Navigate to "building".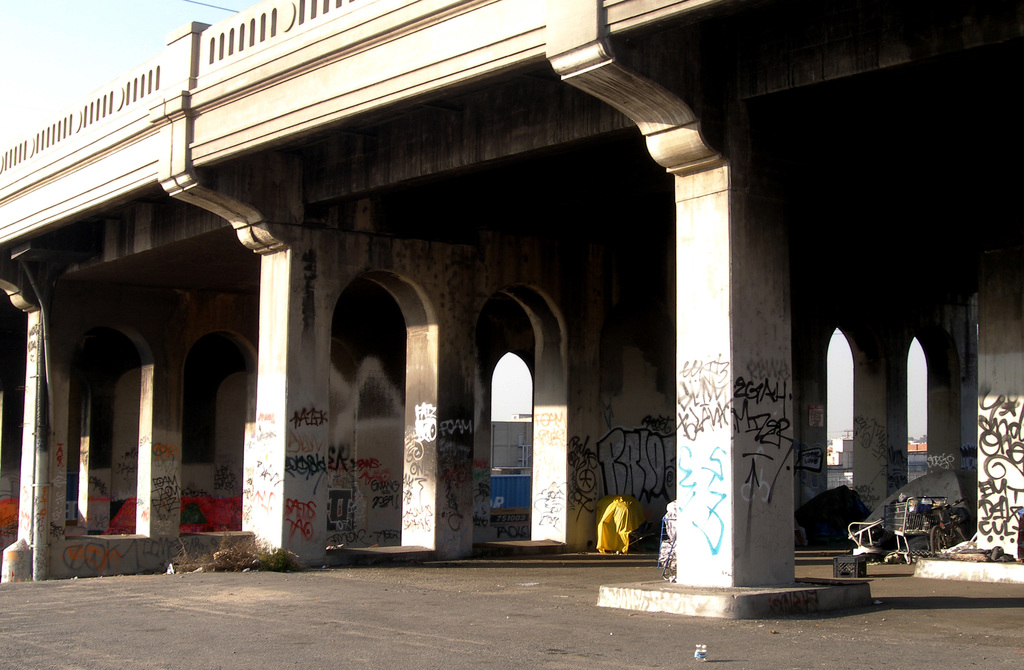
Navigation target: {"left": 826, "top": 440, "right": 855, "bottom": 471}.
